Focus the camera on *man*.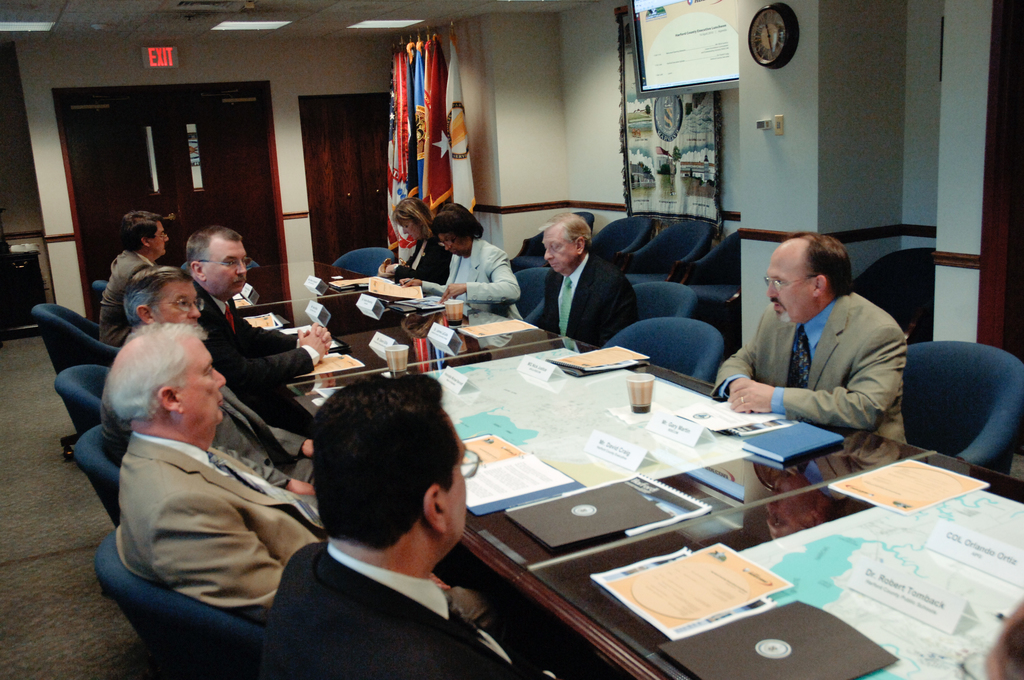
Focus region: region(703, 231, 916, 446).
